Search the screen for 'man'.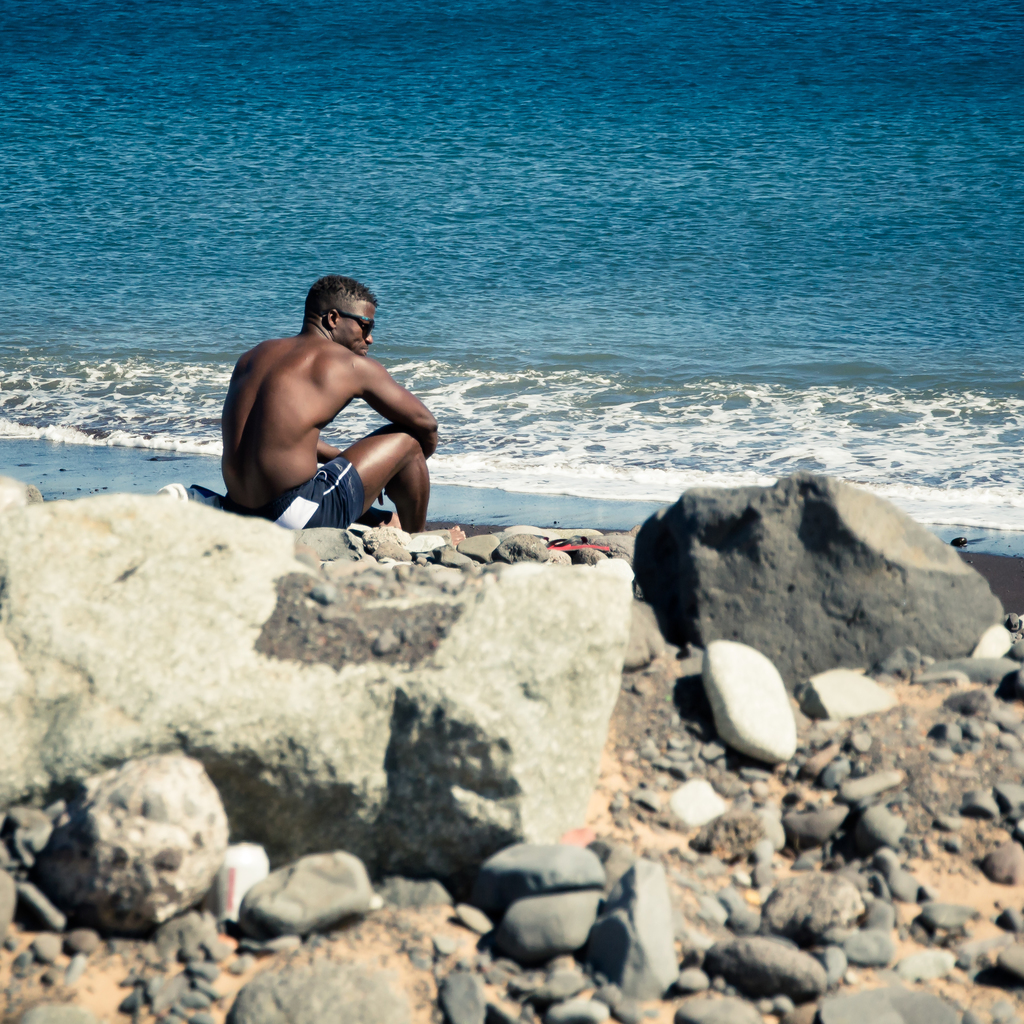
Found at <bbox>224, 273, 435, 532</bbox>.
